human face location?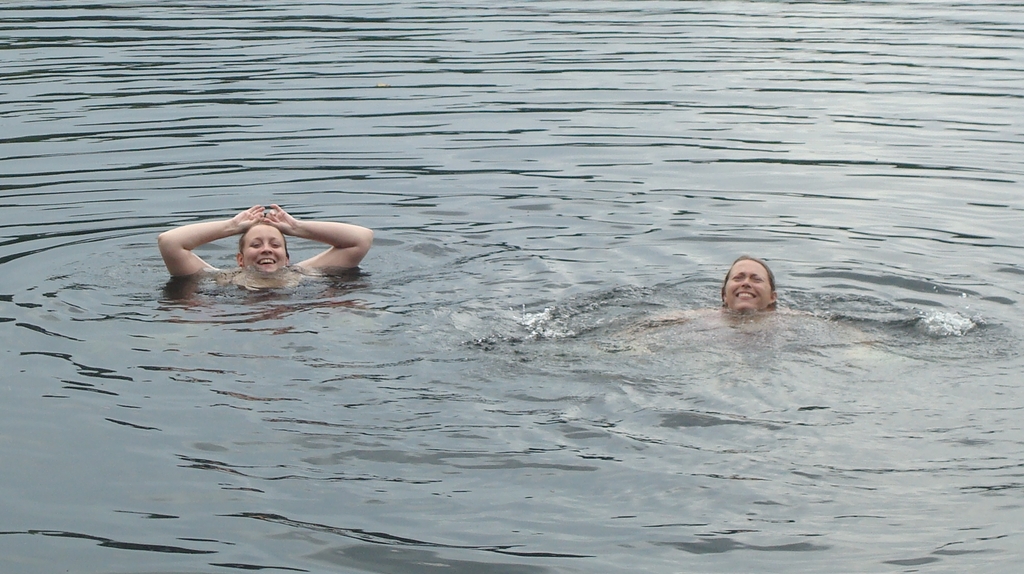
244:223:298:277
